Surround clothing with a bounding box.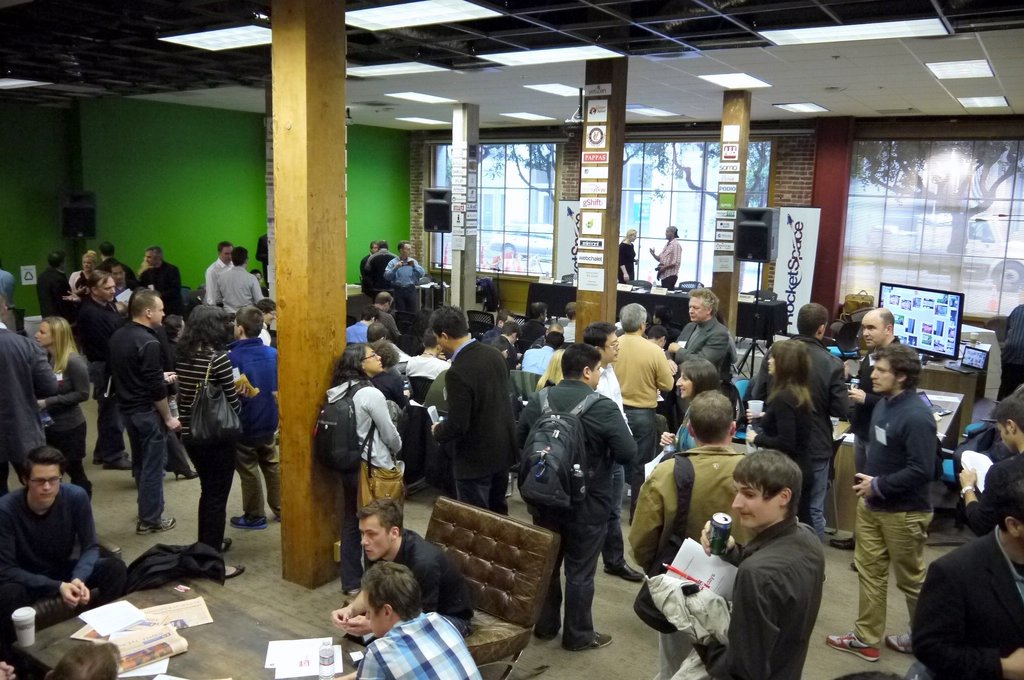
751,382,818,534.
